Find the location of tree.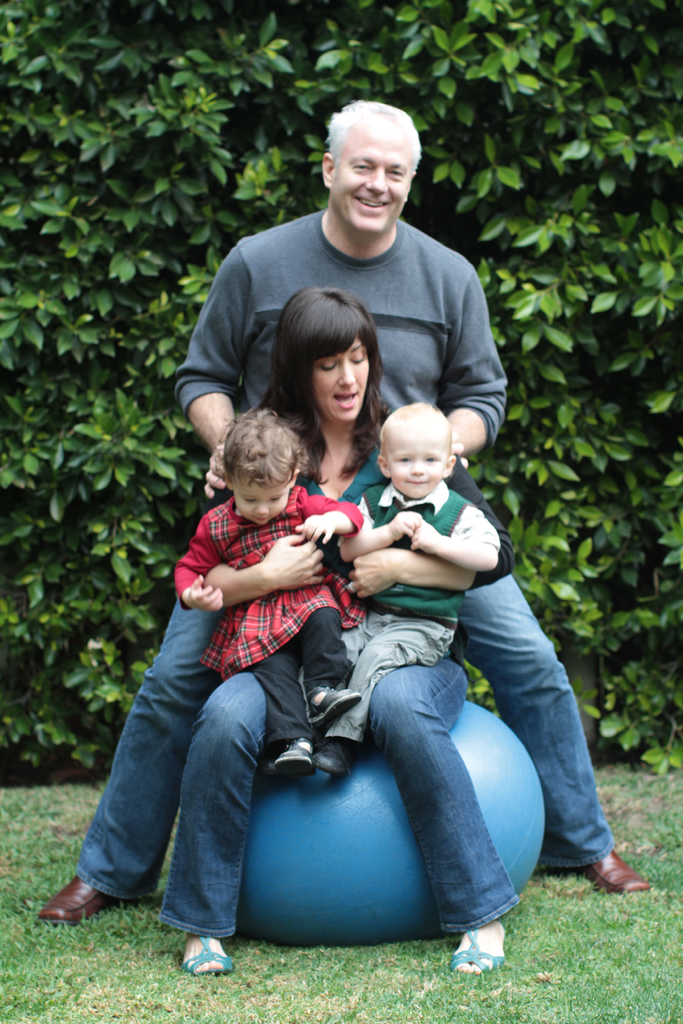
Location: box=[0, 8, 682, 792].
